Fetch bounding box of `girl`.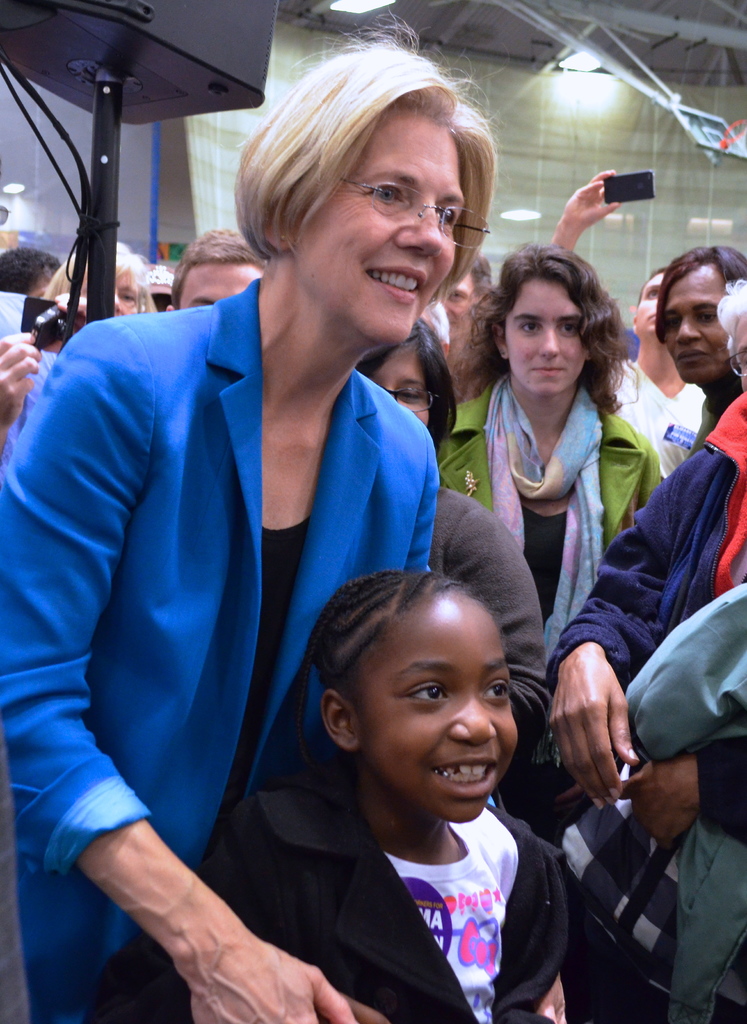
Bbox: [437,237,660,662].
